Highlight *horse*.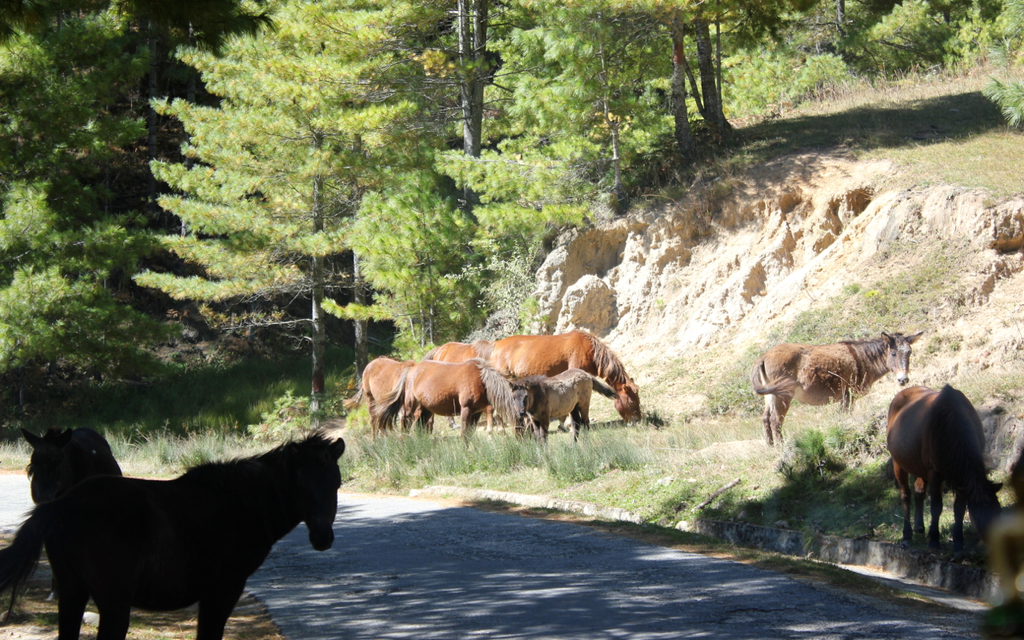
Highlighted region: {"x1": 368, "y1": 357, "x2": 534, "y2": 446}.
